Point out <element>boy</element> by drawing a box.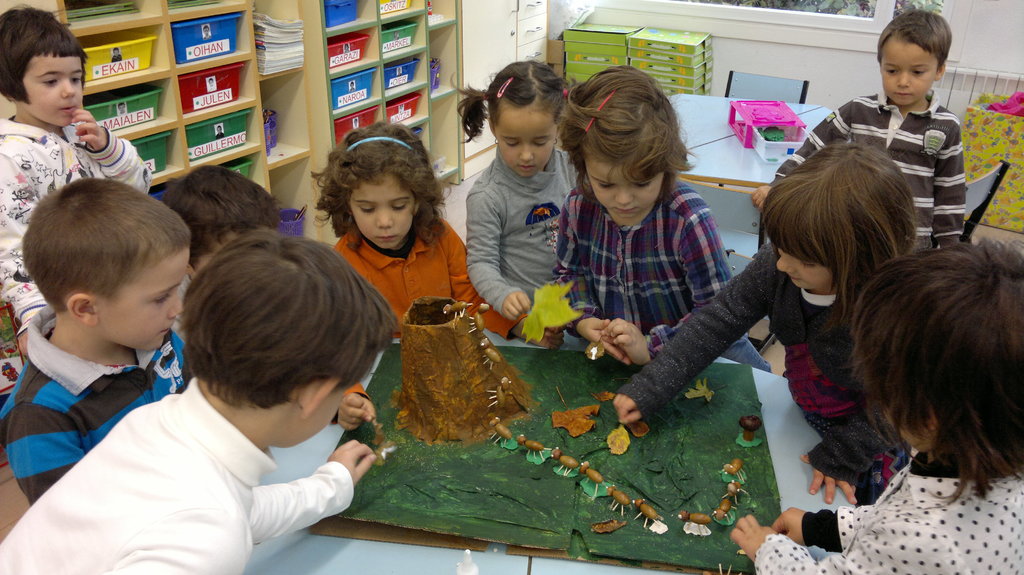
<bbox>0, 226, 381, 572</bbox>.
